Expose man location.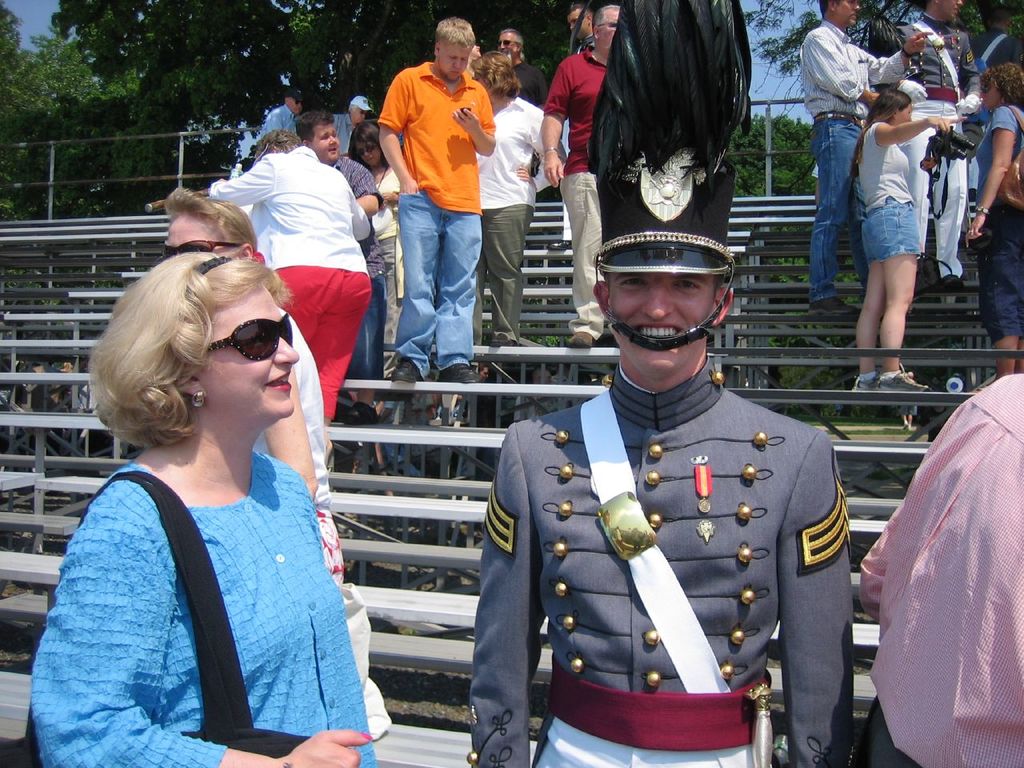
Exposed at select_region(966, 6, 1017, 94).
